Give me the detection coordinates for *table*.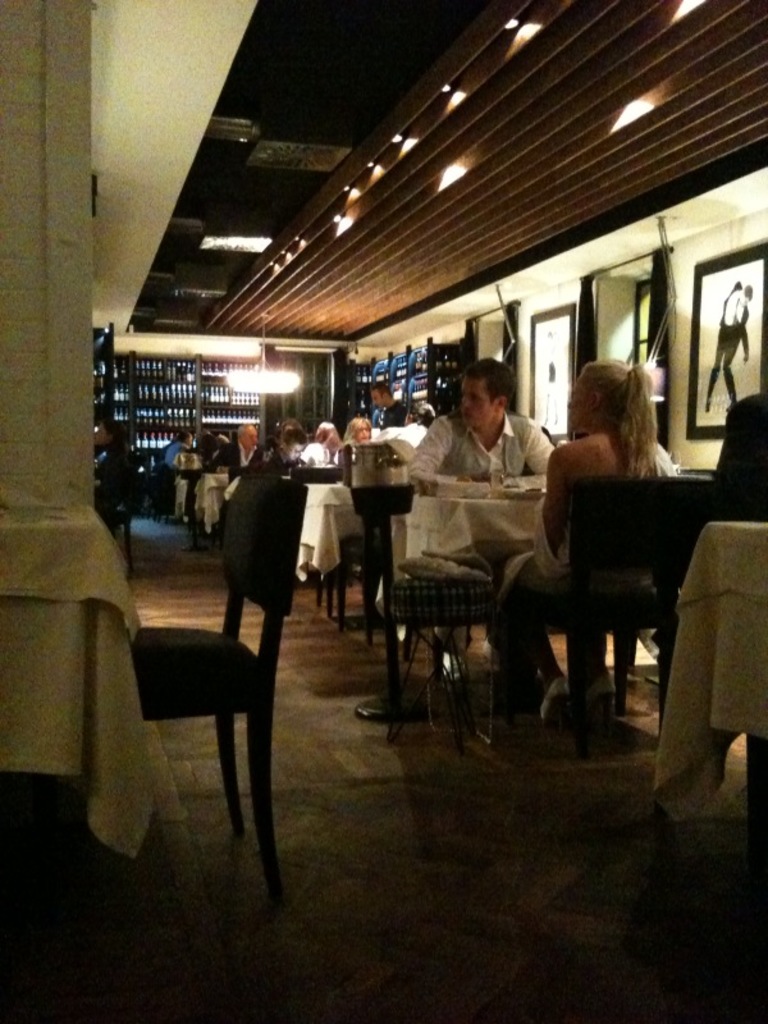
(172,475,187,516).
